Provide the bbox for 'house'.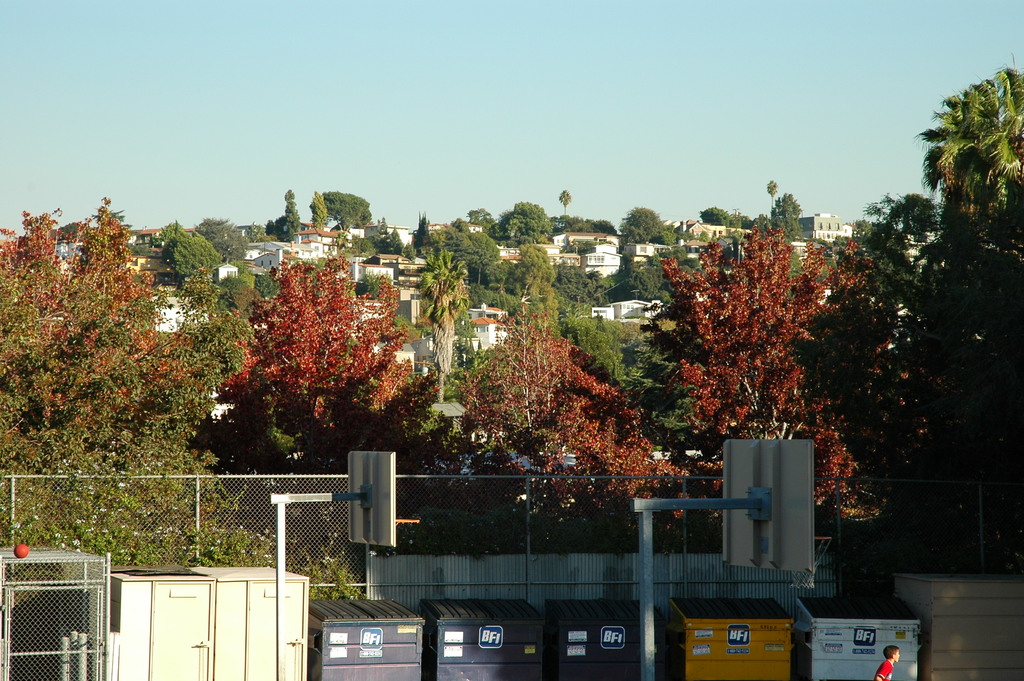
<box>577,244,621,274</box>.
